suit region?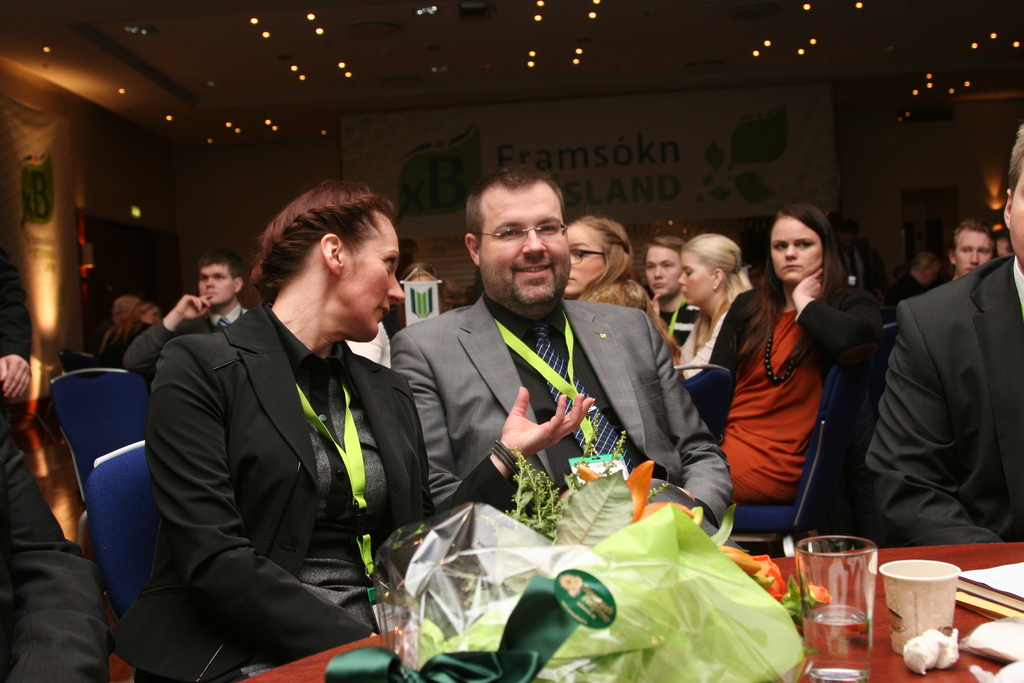
rect(863, 252, 1023, 546)
